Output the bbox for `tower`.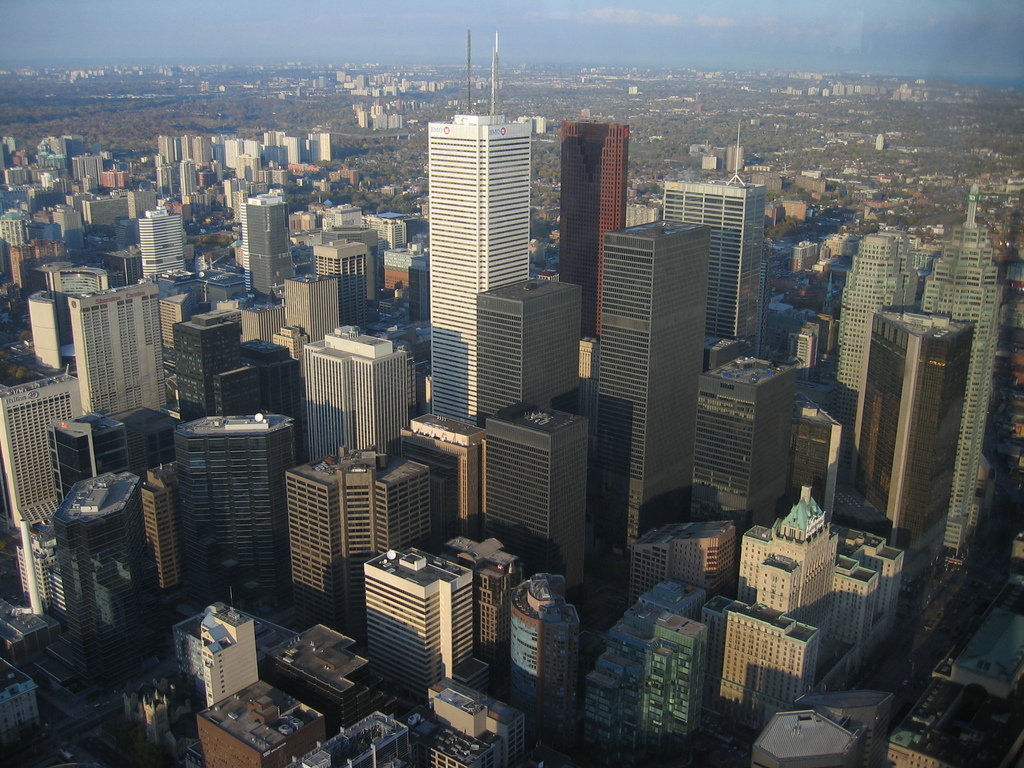
x1=919 y1=178 x2=1002 y2=549.
